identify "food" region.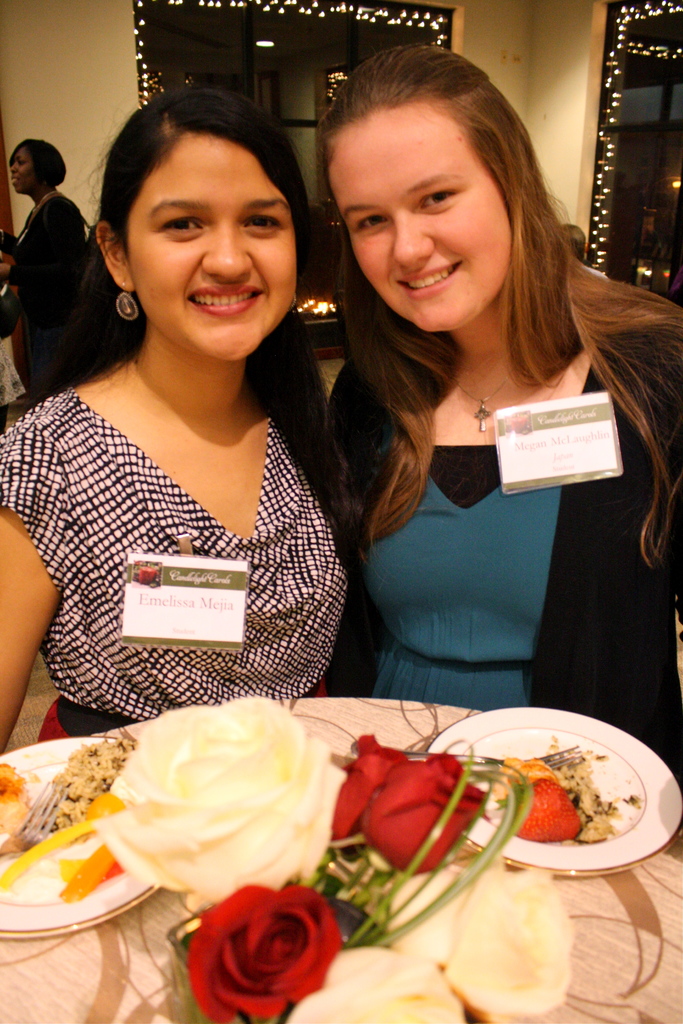
Region: 0, 728, 136, 865.
